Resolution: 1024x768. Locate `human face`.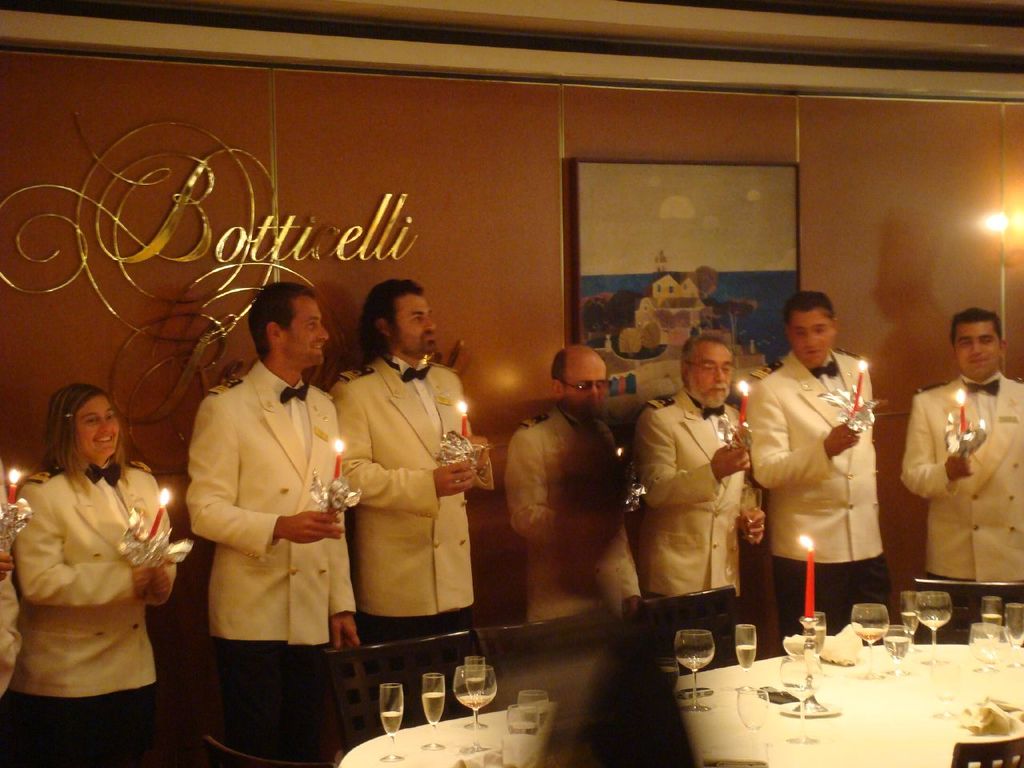
(685, 339, 734, 410).
